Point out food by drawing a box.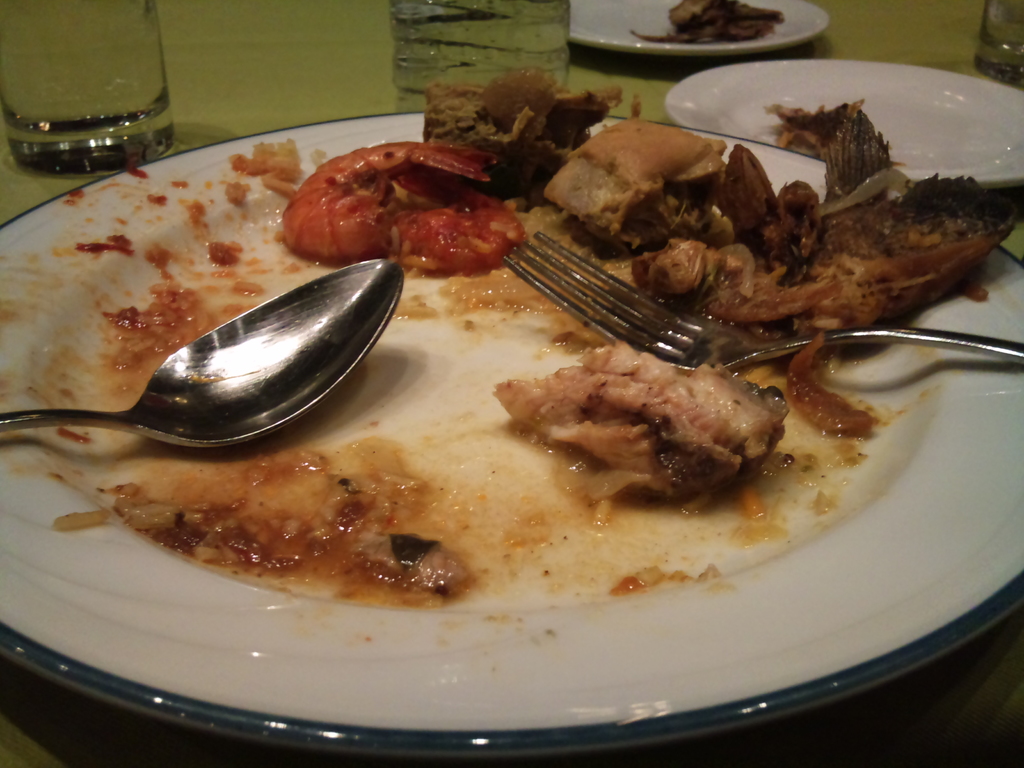
l=633, t=0, r=787, b=45.
